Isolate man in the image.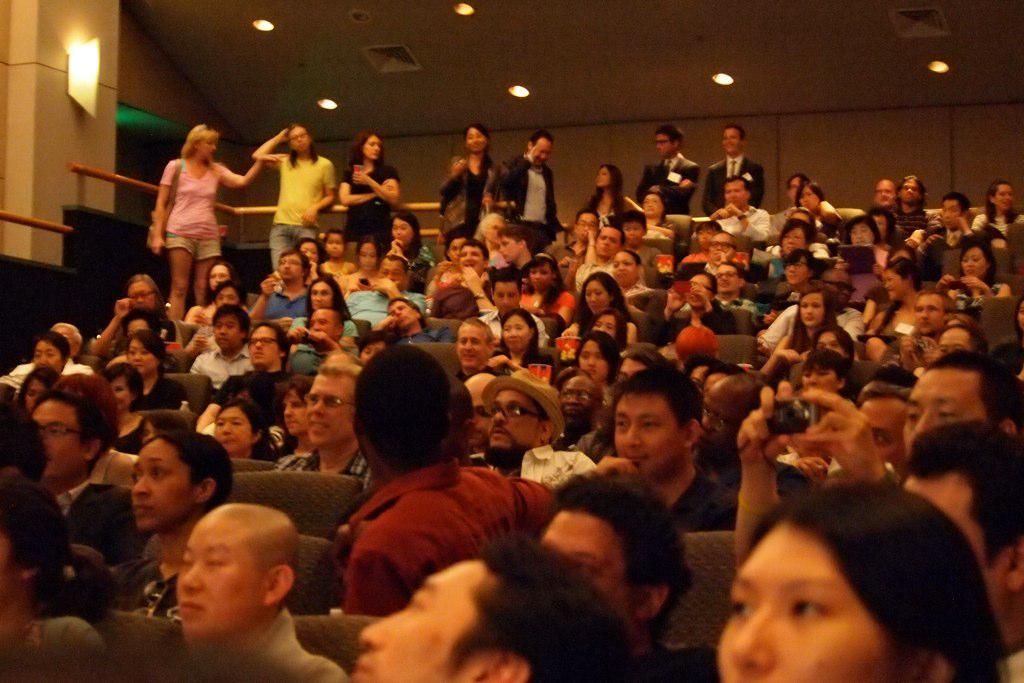
Isolated region: bbox=[428, 238, 491, 319].
